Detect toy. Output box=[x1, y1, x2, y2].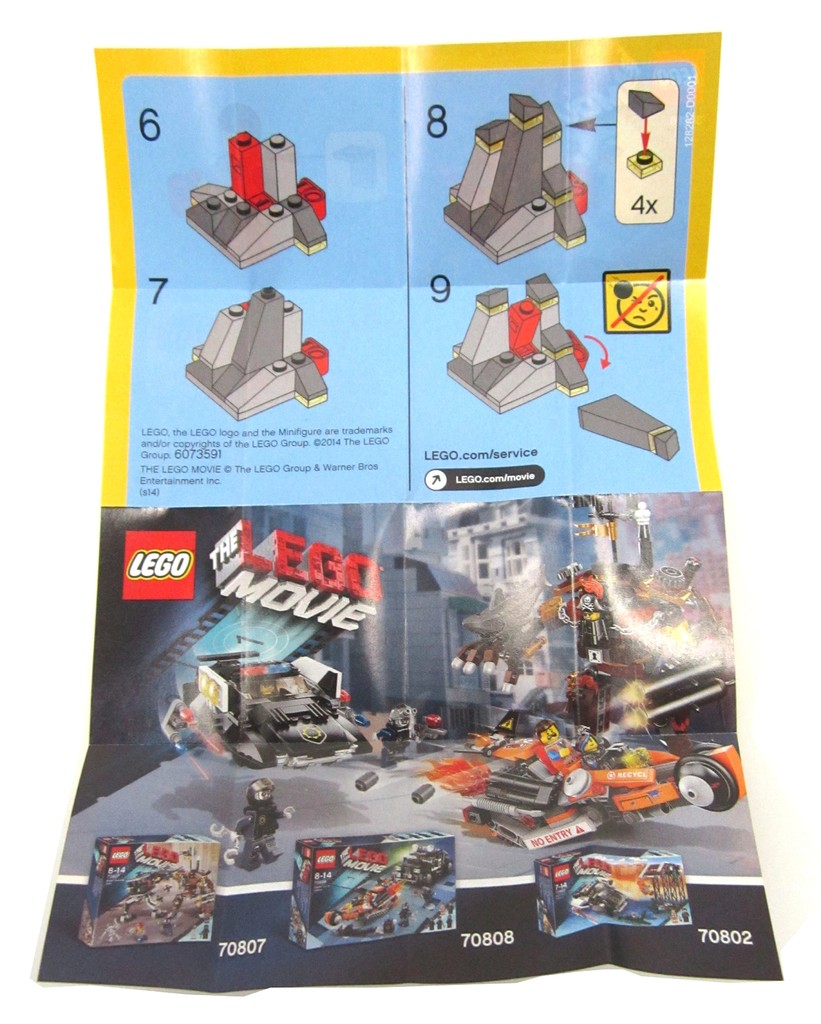
box=[342, 918, 377, 937].
